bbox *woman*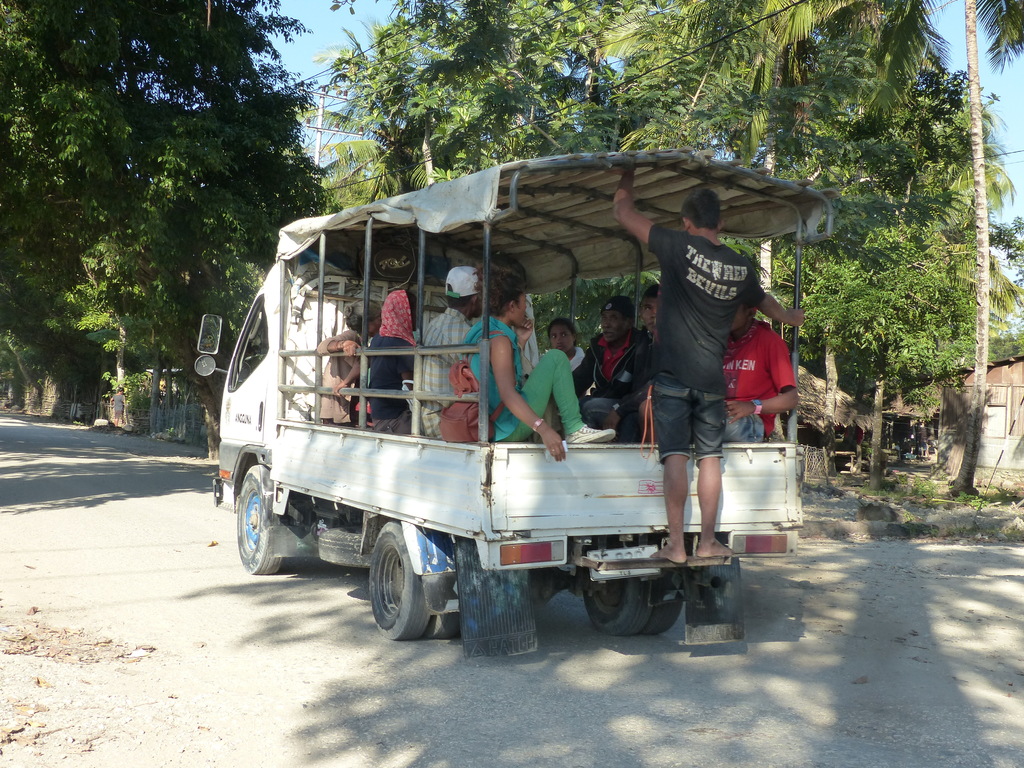
BBox(333, 289, 429, 429)
